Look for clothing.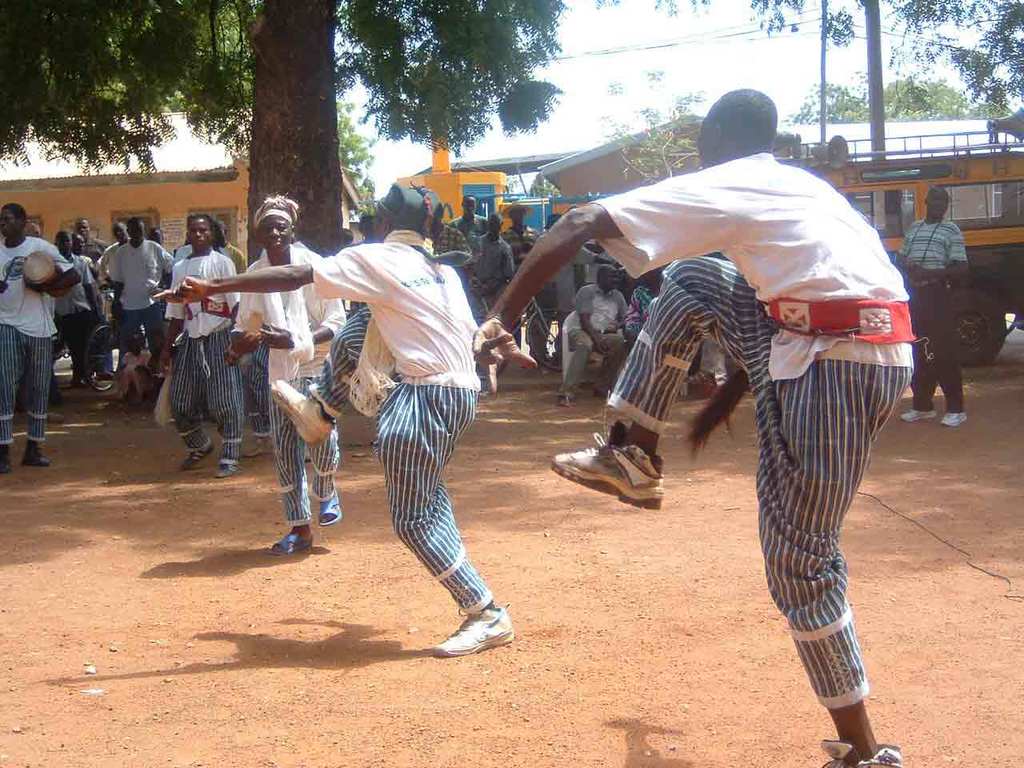
Found: x1=902 y1=212 x2=964 y2=418.
